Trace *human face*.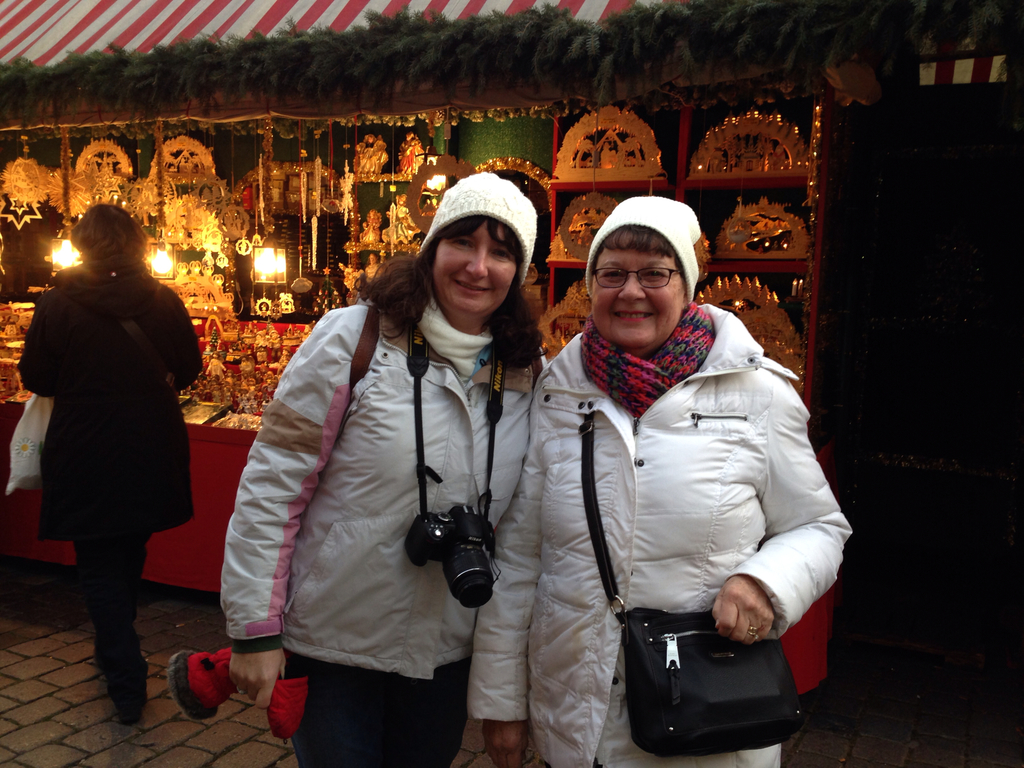
Traced to [589, 241, 680, 353].
